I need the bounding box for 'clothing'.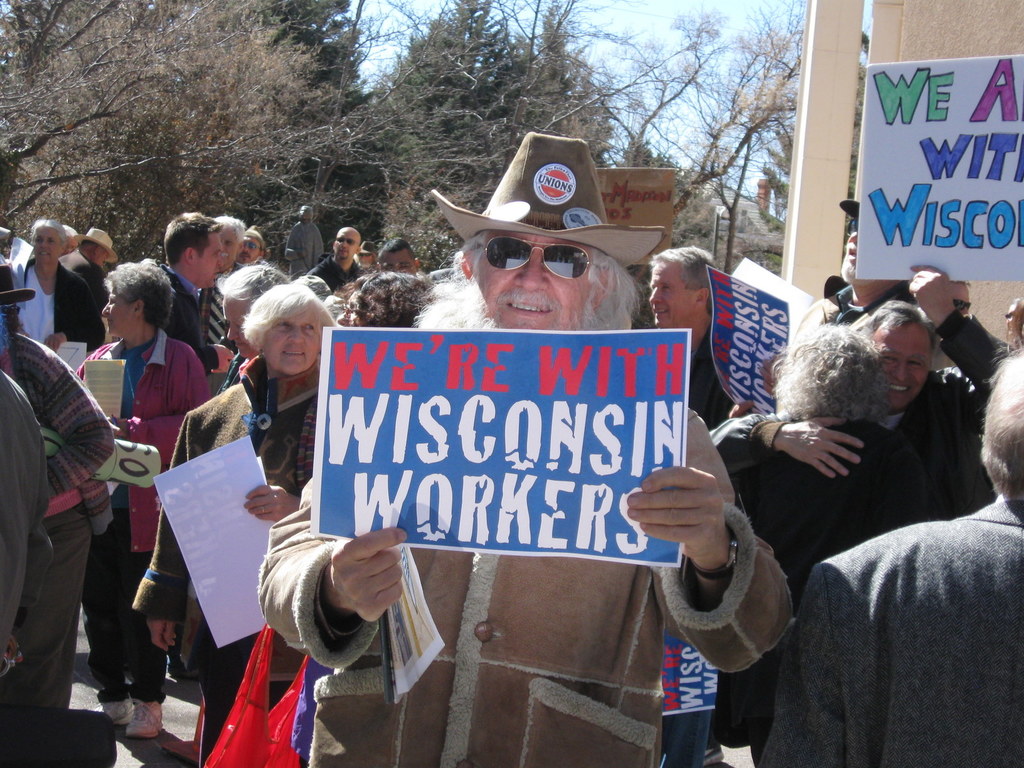
Here it is: crop(750, 495, 1023, 767).
